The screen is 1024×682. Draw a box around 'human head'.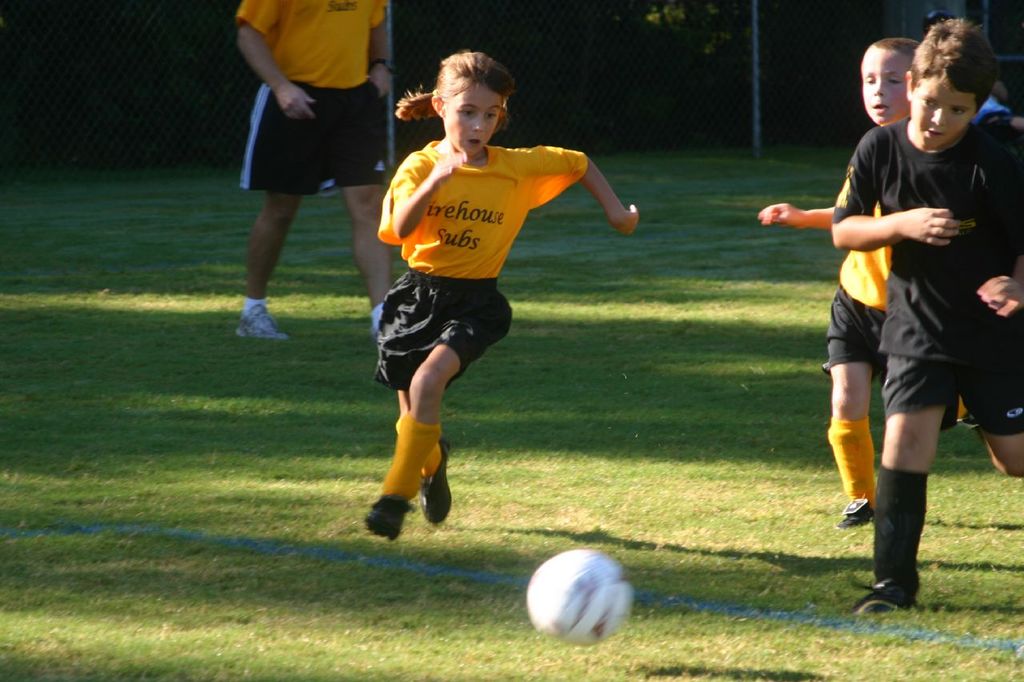
906,9,1007,148.
